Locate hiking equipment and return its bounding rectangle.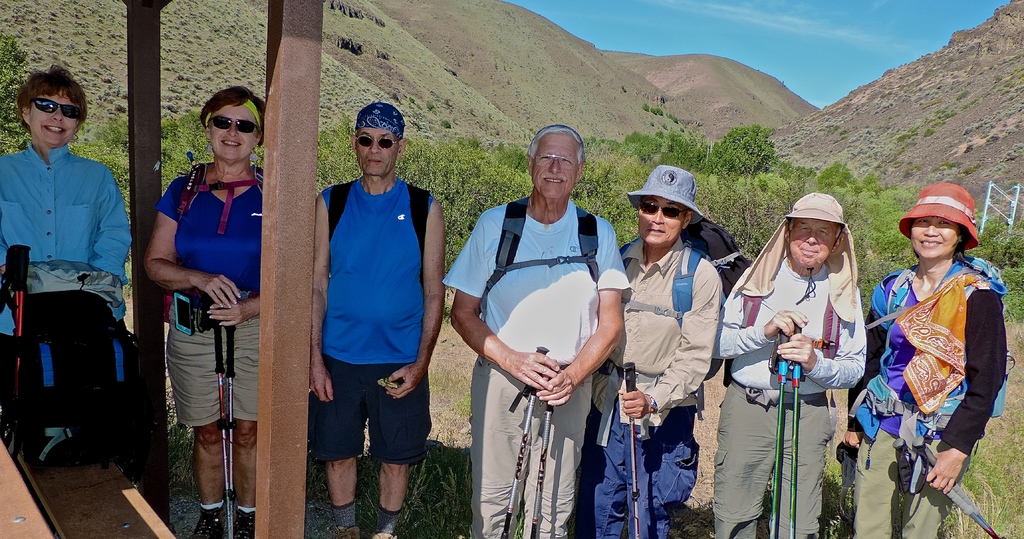
l=3, t=247, r=29, b=453.
